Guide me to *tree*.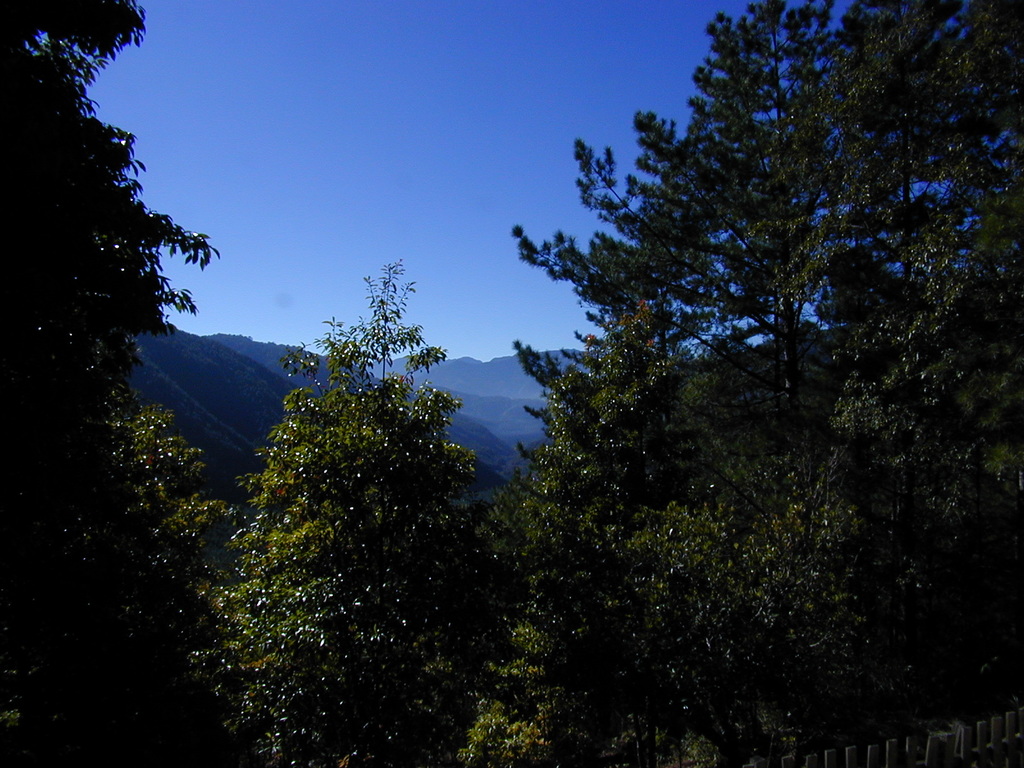
Guidance: rect(217, 237, 488, 728).
